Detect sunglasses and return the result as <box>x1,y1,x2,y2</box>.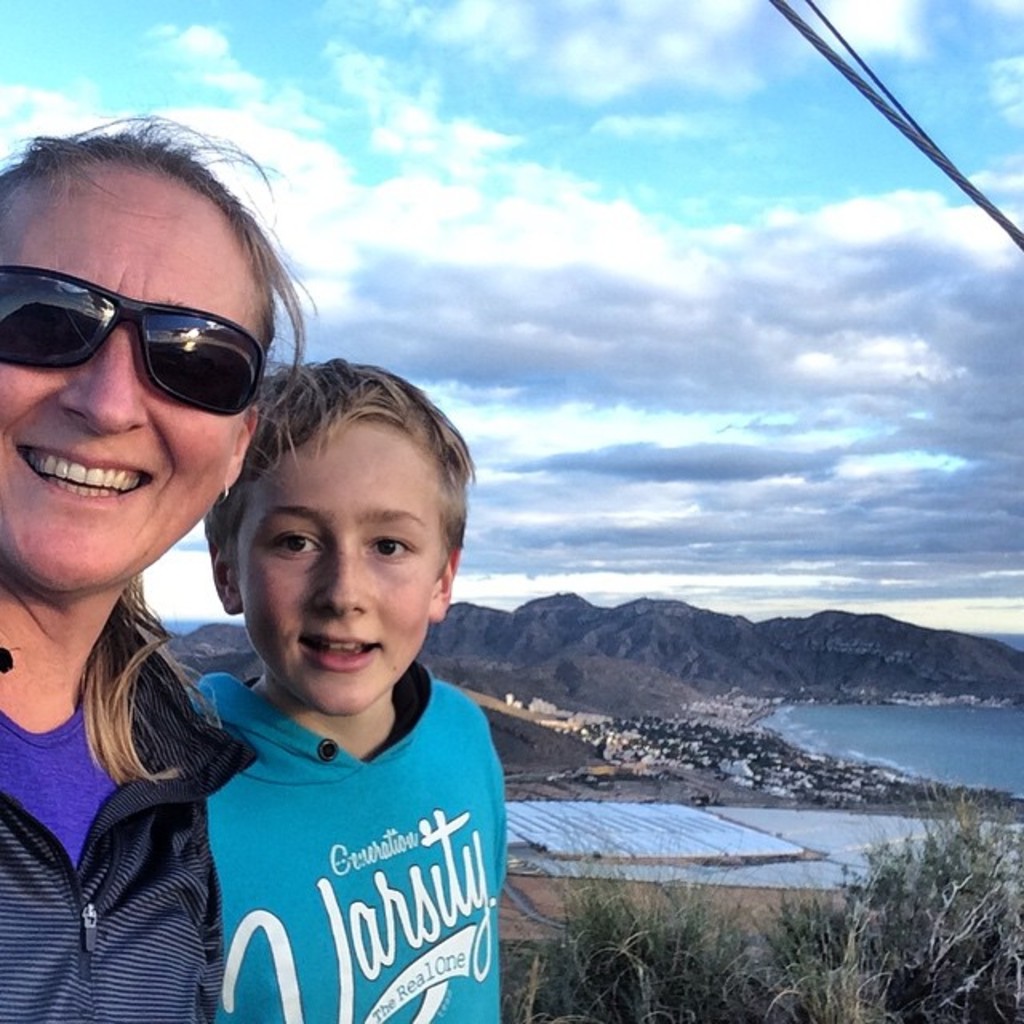
<box>0,267,267,413</box>.
